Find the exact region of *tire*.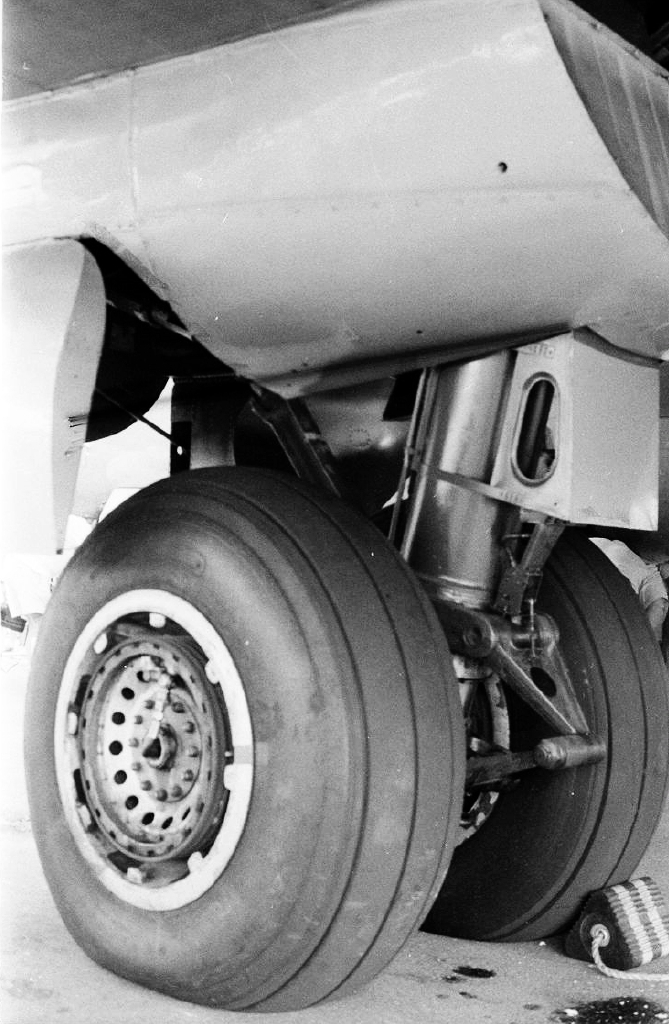
Exact region: [420,512,668,945].
